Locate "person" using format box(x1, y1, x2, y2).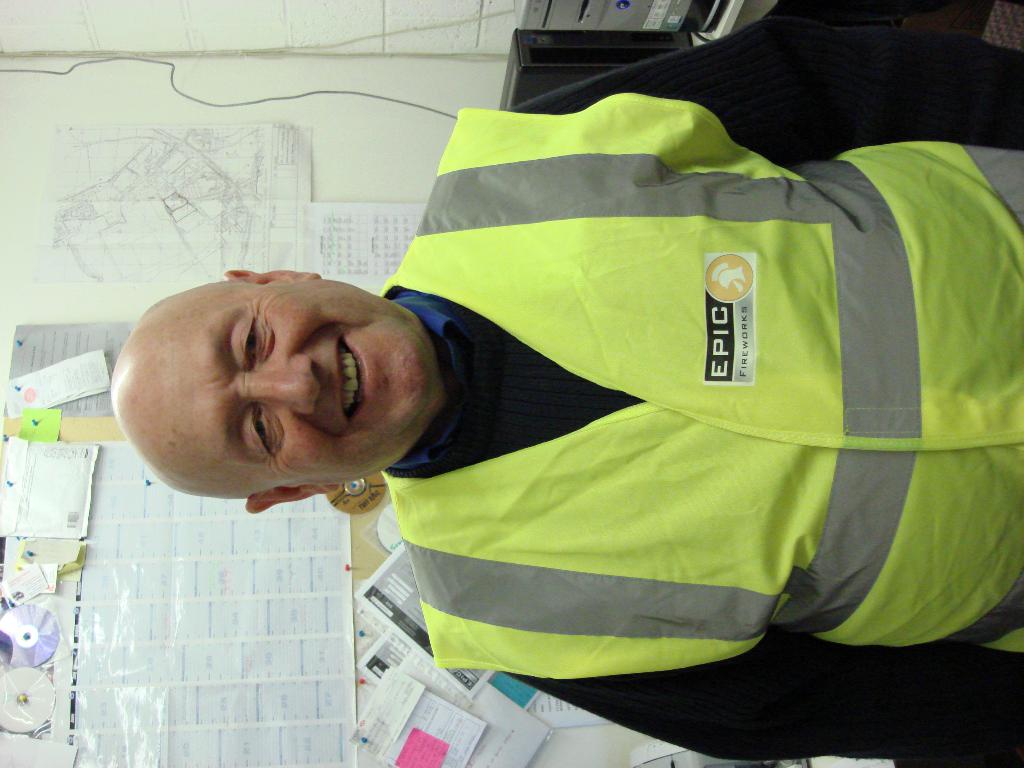
box(111, 17, 1023, 761).
